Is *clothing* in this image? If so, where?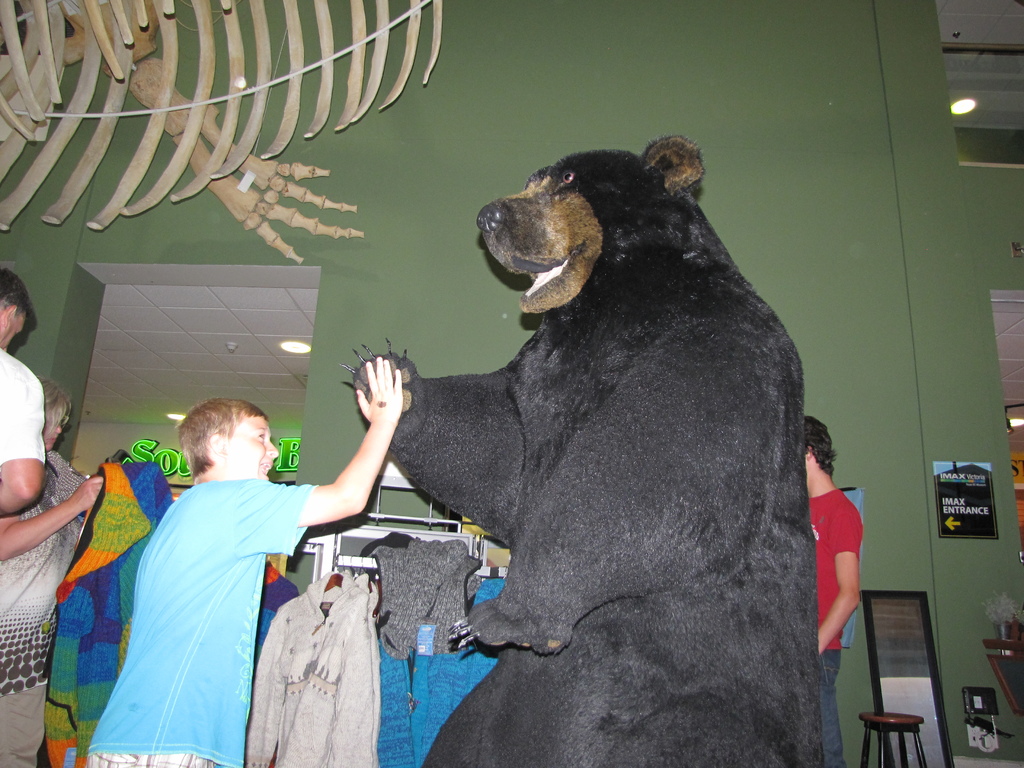
Yes, at [0,445,97,767].
